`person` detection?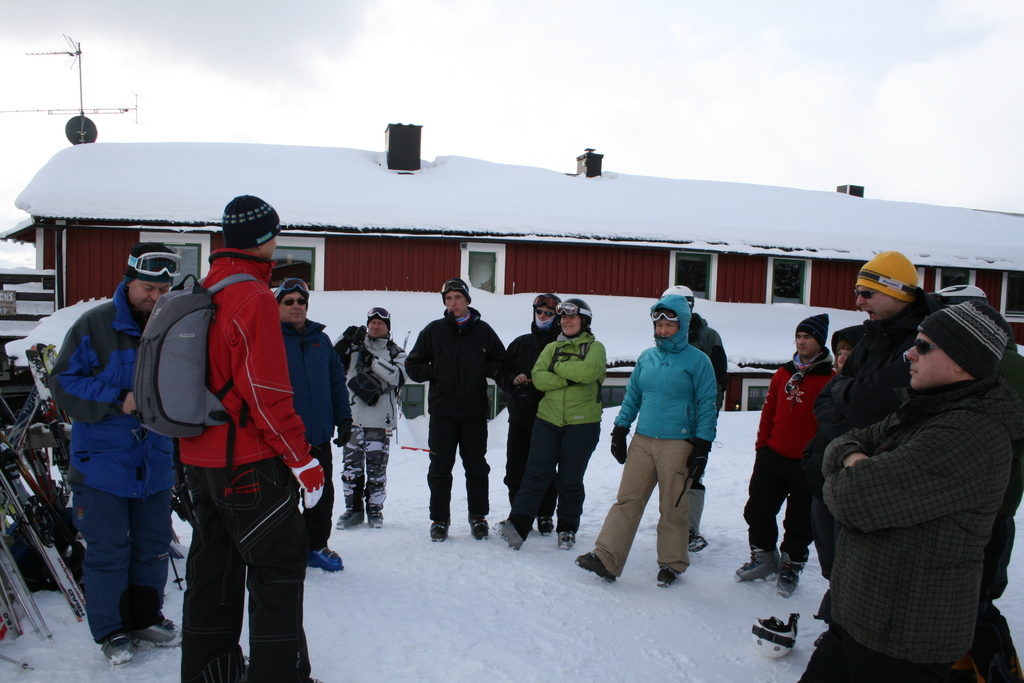
<region>580, 294, 718, 589</region>
